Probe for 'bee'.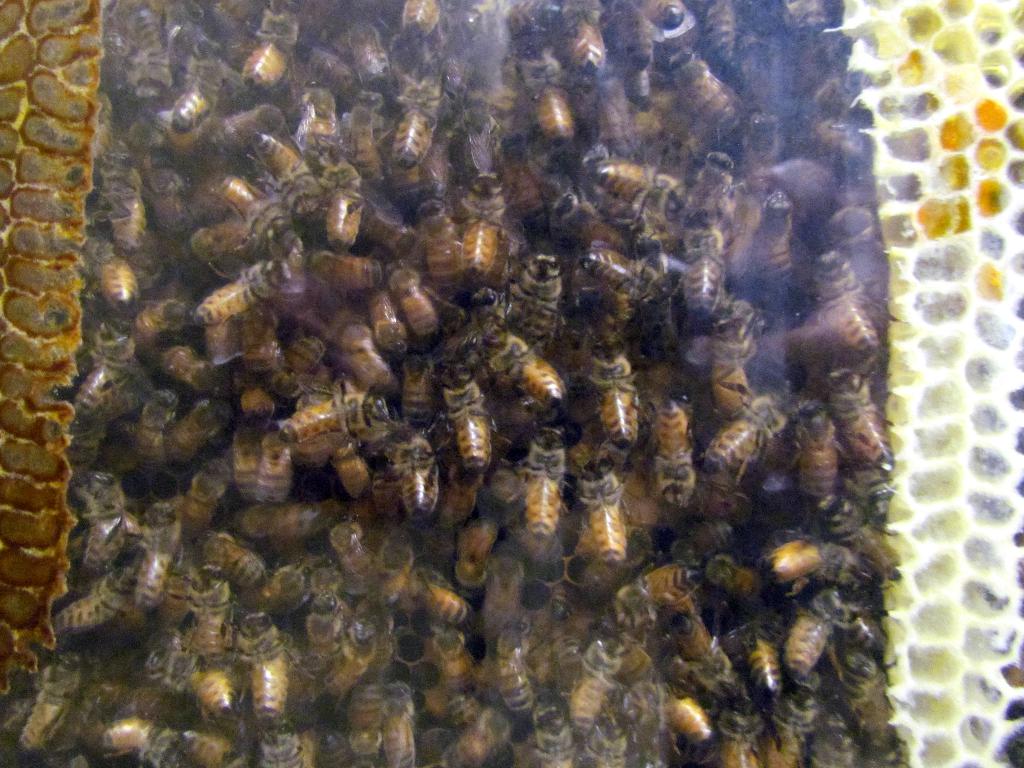
Probe result: [484, 319, 568, 408].
